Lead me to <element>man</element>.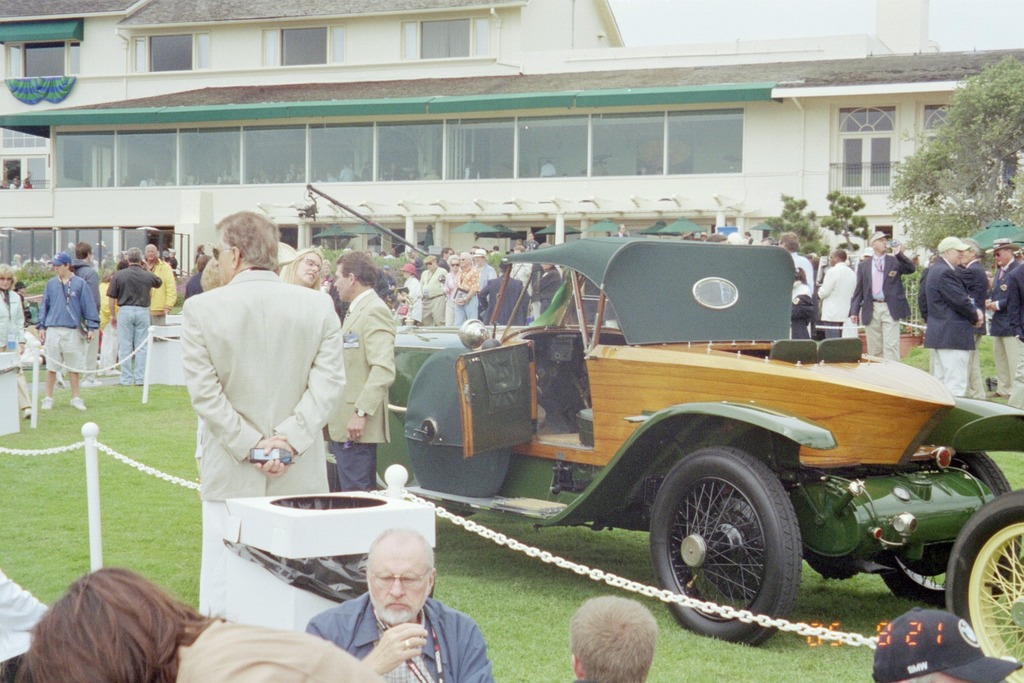
Lead to [left=320, top=251, right=399, bottom=492].
